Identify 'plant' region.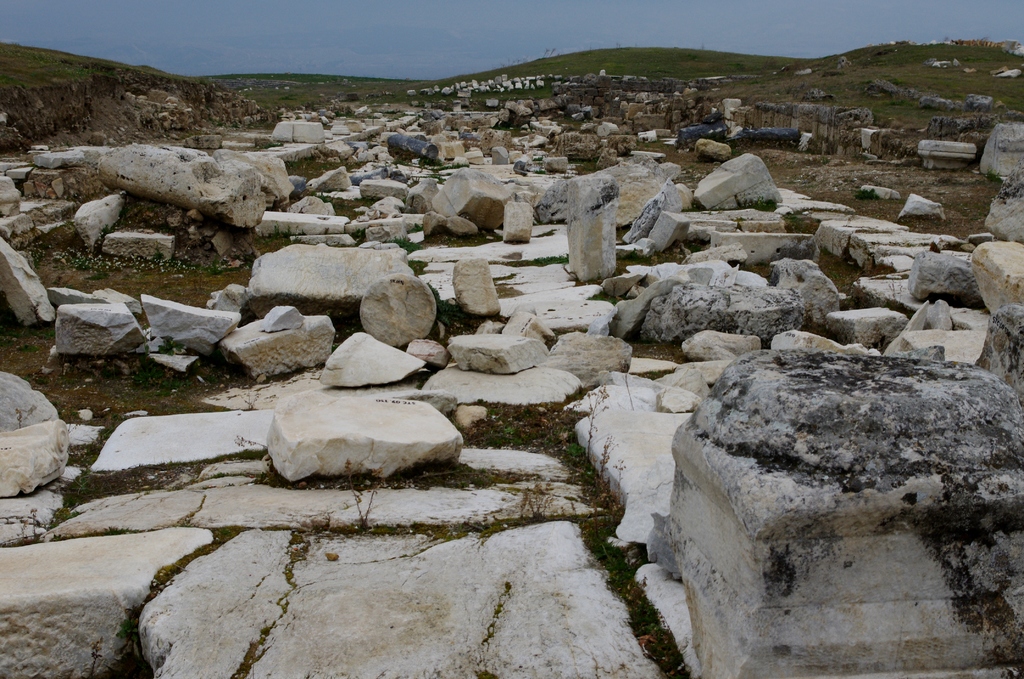
Region: 342, 172, 368, 183.
